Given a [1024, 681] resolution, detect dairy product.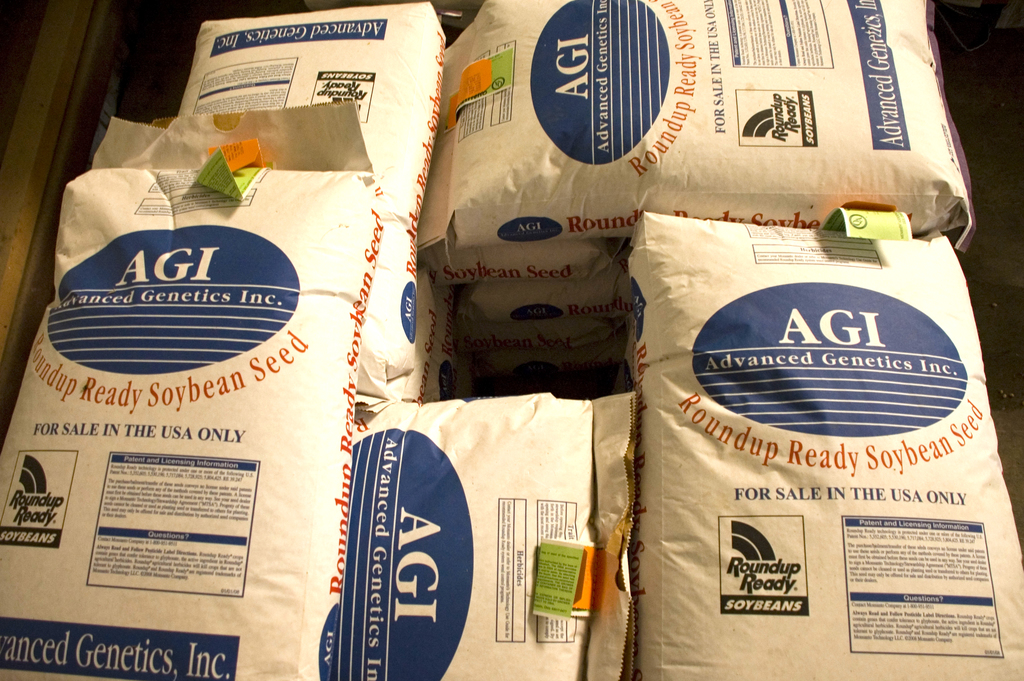
x1=0, y1=115, x2=404, y2=680.
